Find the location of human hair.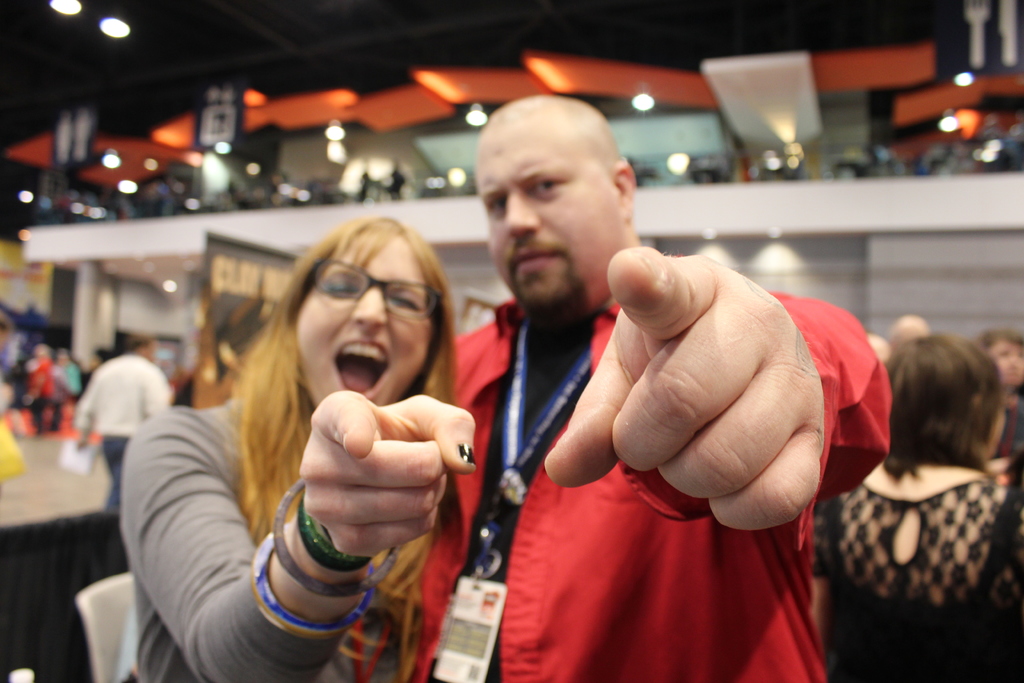
Location: <bbox>225, 212, 475, 680</bbox>.
